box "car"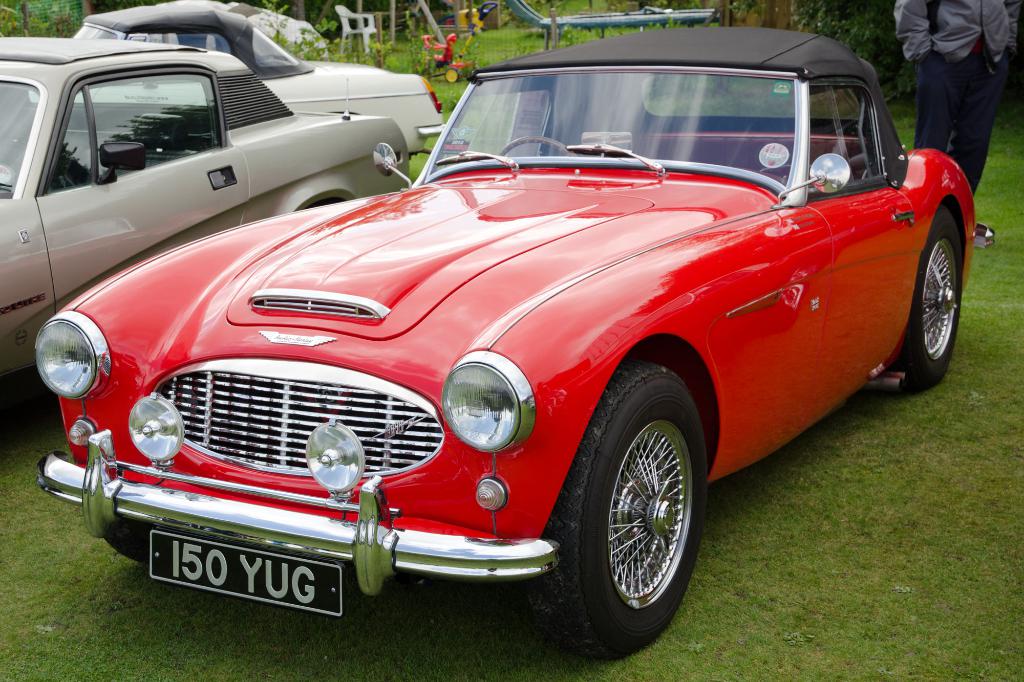
locate(77, 0, 449, 159)
